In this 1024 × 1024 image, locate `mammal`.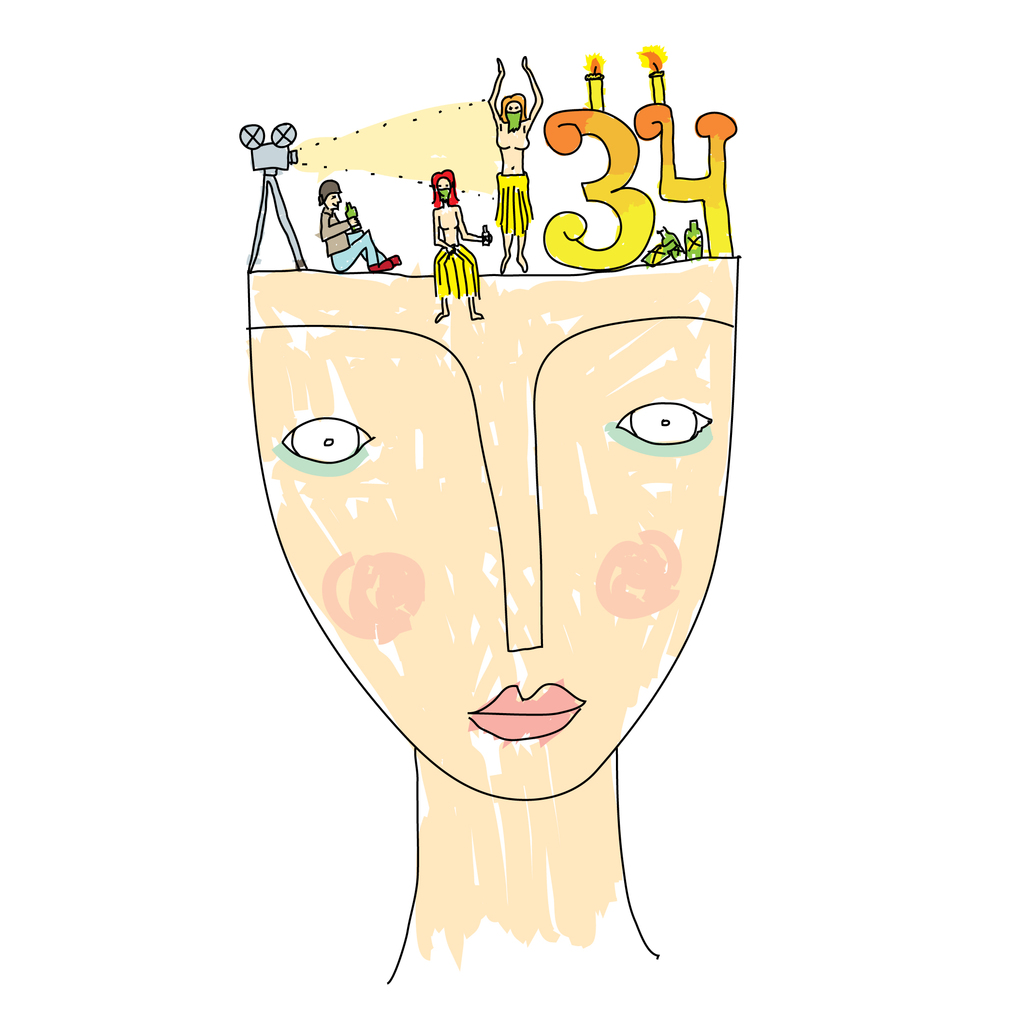
Bounding box: l=245, t=249, r=739, b=987.
